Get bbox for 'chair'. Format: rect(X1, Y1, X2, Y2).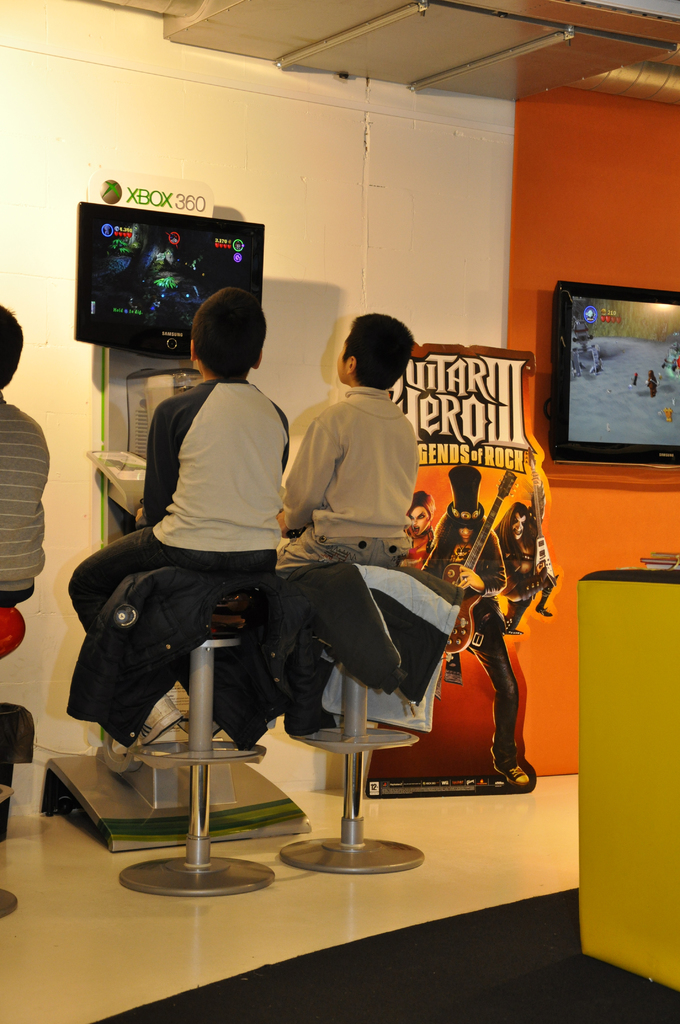
rect(284, 559, 426, 876).
